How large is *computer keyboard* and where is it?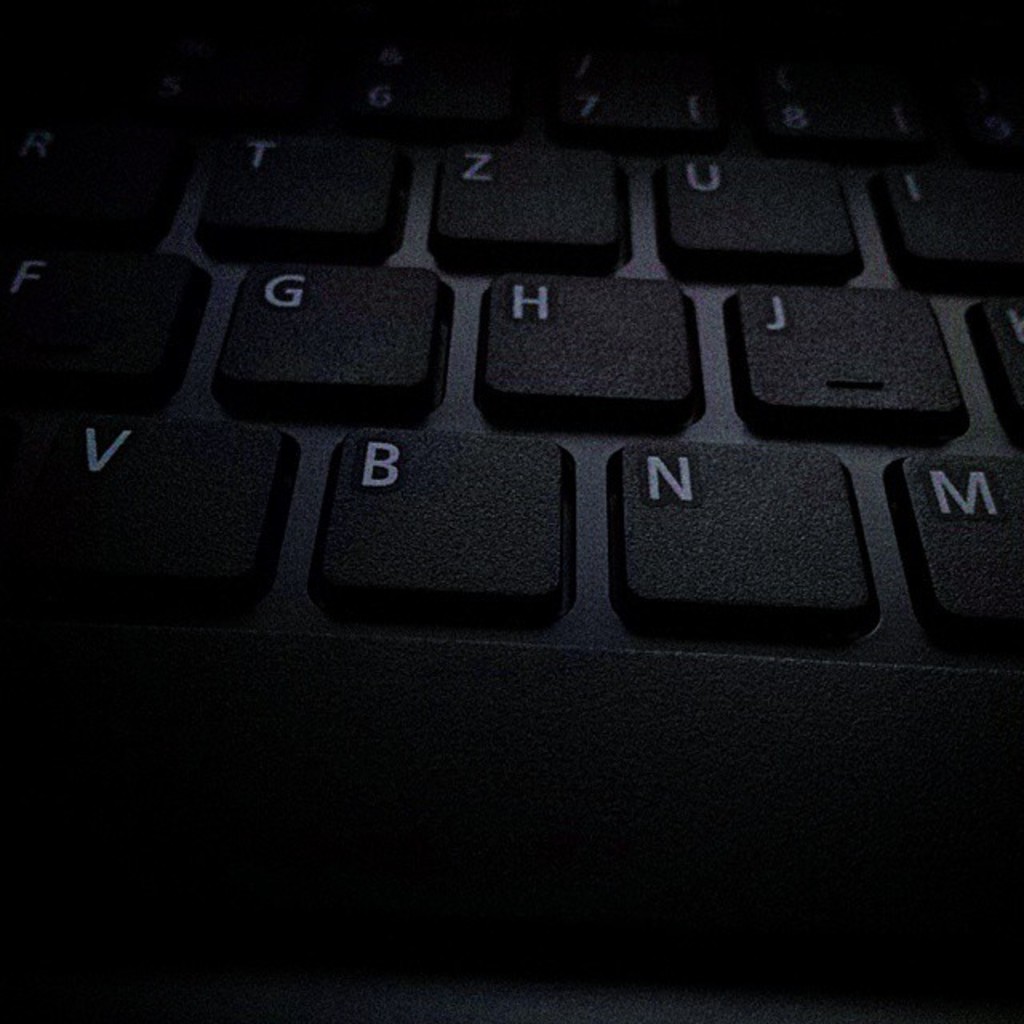
Bounding box: 0 0 1022 678.
